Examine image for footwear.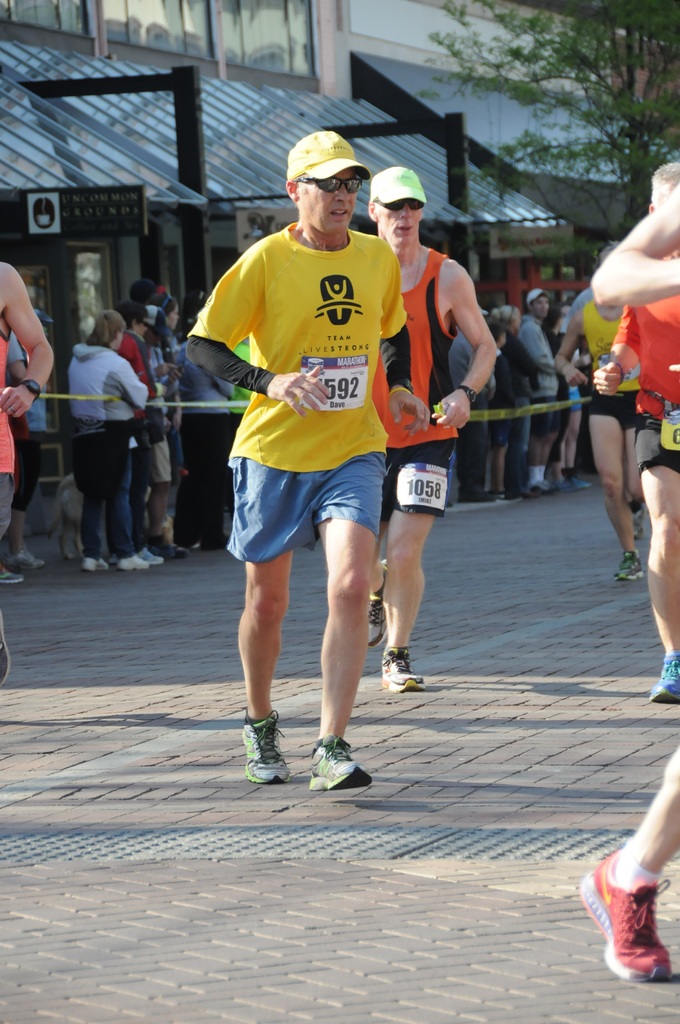
Examination result: 366,560,390,650.
